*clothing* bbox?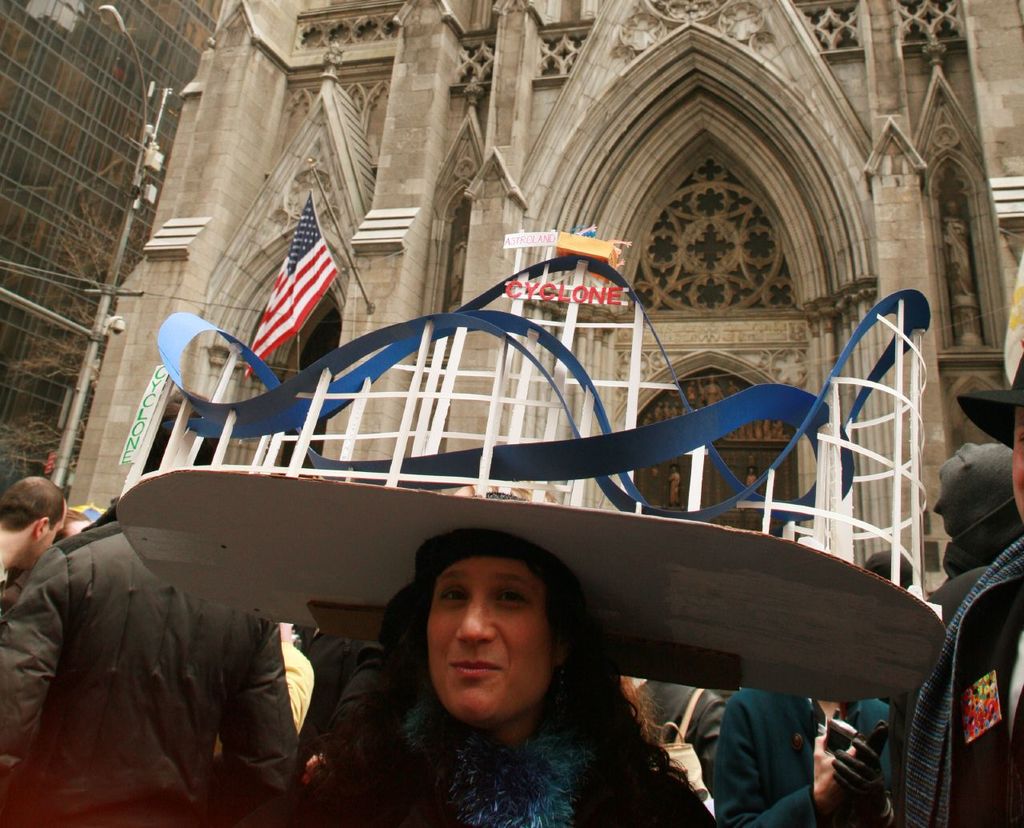
x1=294, y1=527, x2=720, y2=827
